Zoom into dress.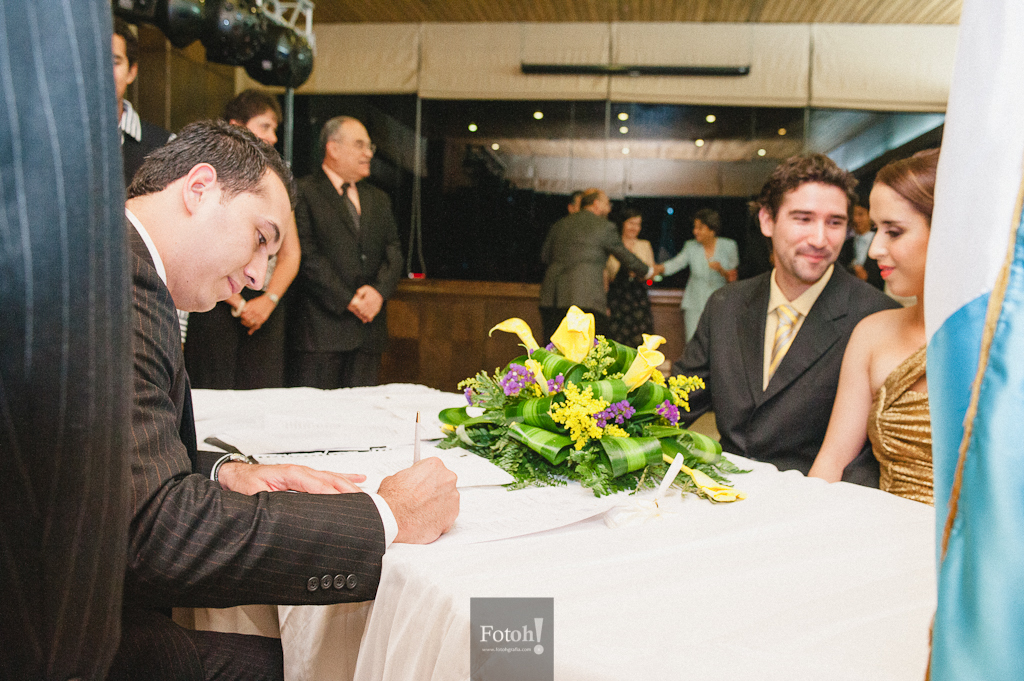
Zoom target: locate(658, 256, 906, 490).
